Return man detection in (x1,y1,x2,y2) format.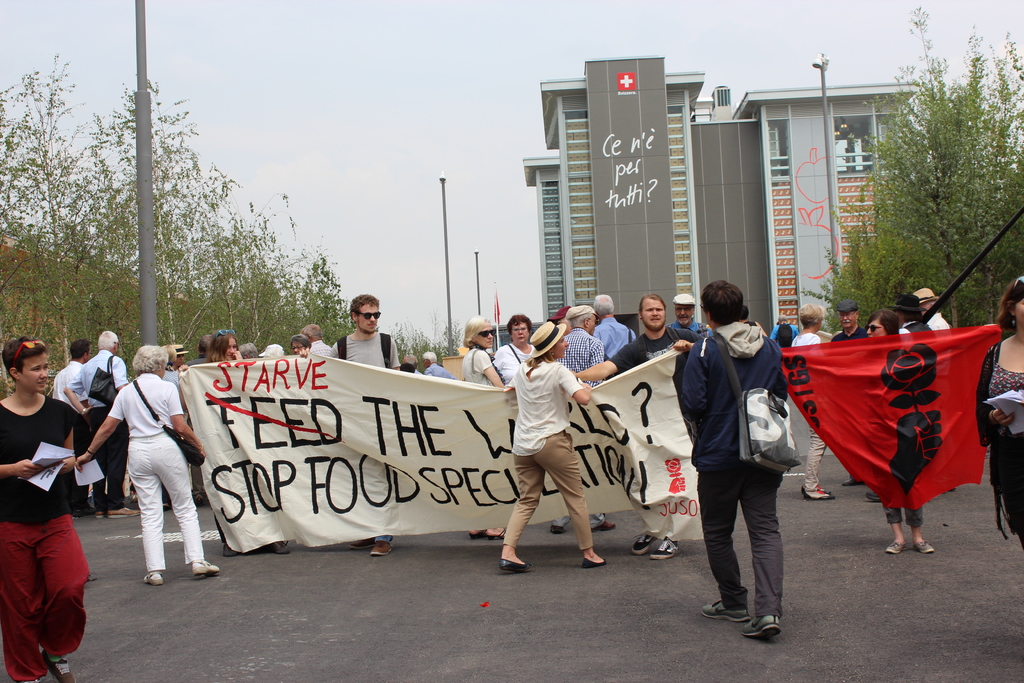
(298,328,339,371).
